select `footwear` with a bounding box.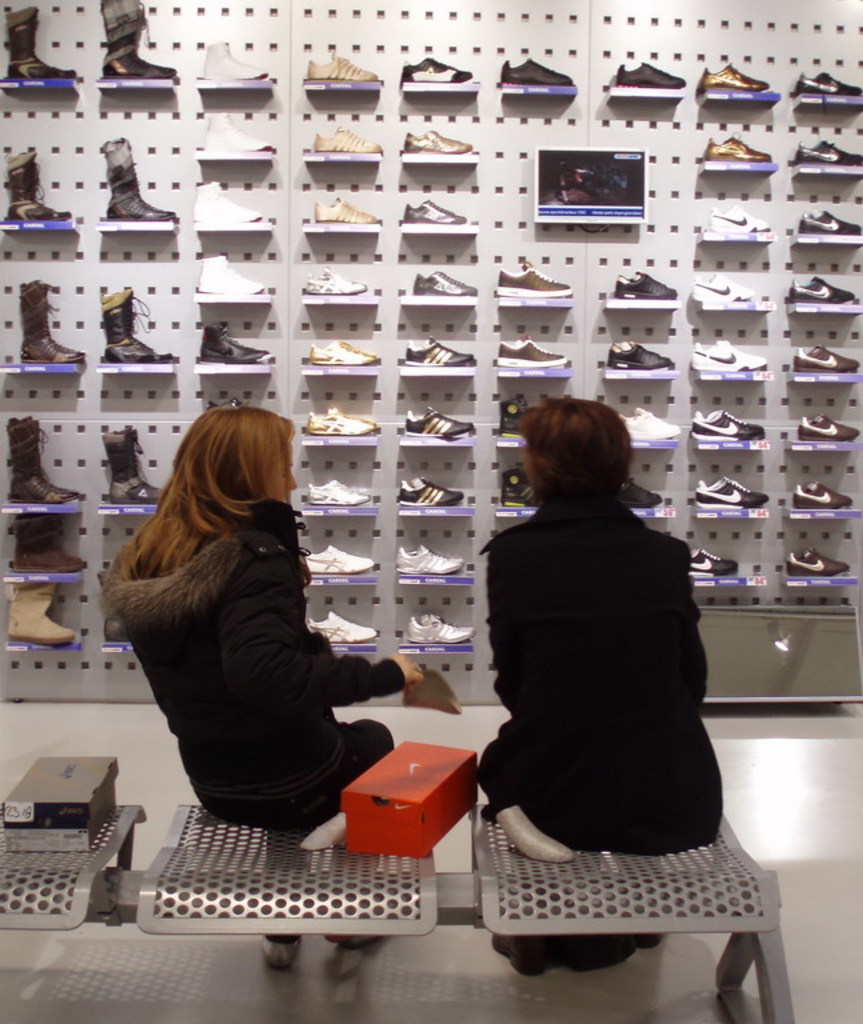
l=688, t=547, r=740, b=576.
